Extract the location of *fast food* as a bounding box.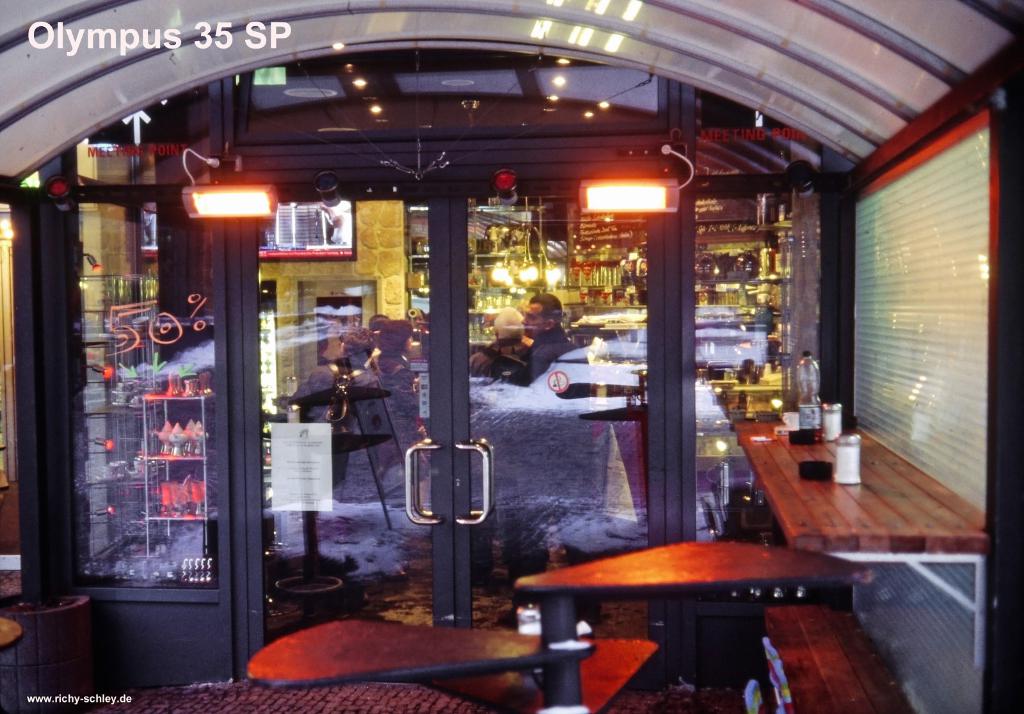
{"x1": 193, "y1": 421, "x2": 204, "y2": 454}.
